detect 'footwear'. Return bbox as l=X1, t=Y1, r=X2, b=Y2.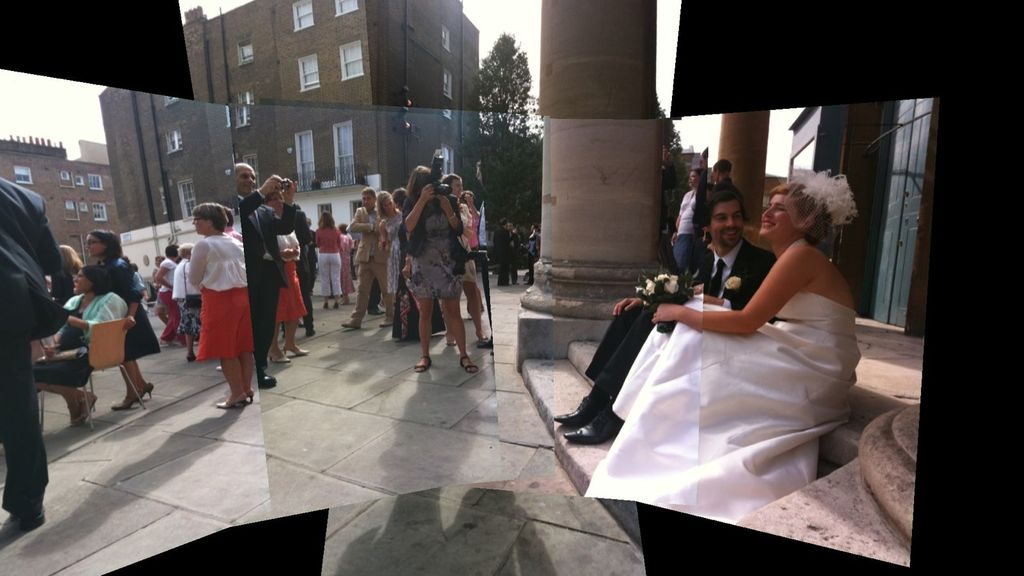
l=413, t=355, r=433, b=373.
